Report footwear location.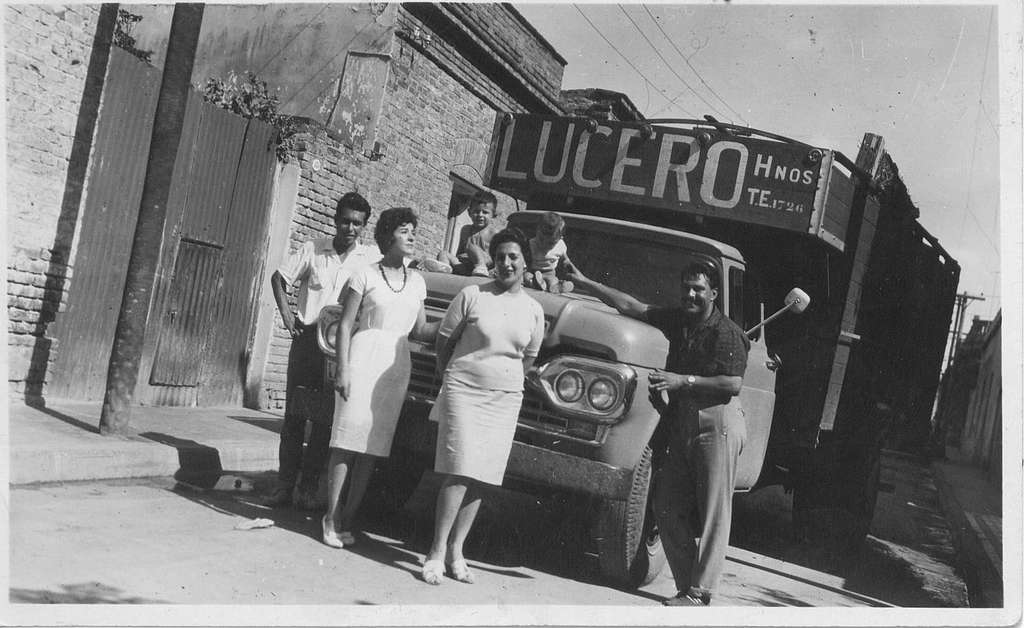
Report: [663,592,710,606].
